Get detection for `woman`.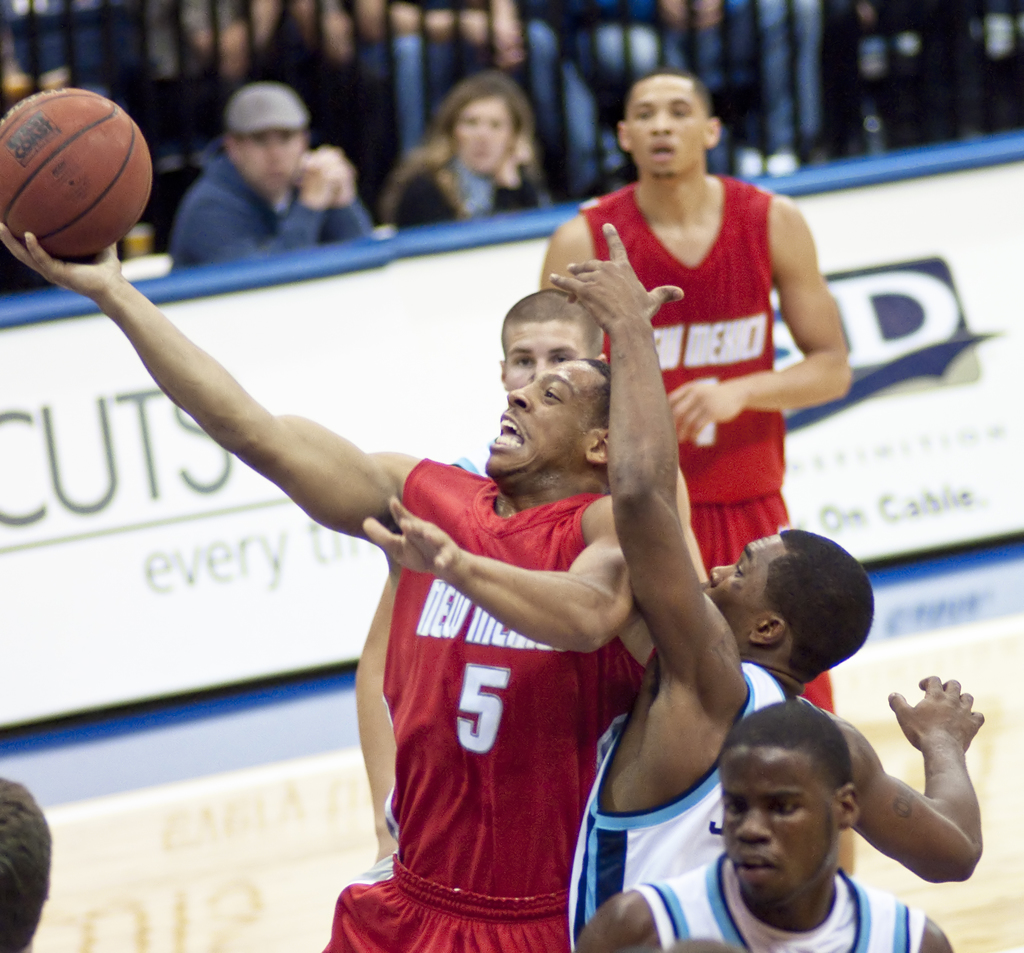
Detection: x1=369, y1=81, x2=574, y2=224.
